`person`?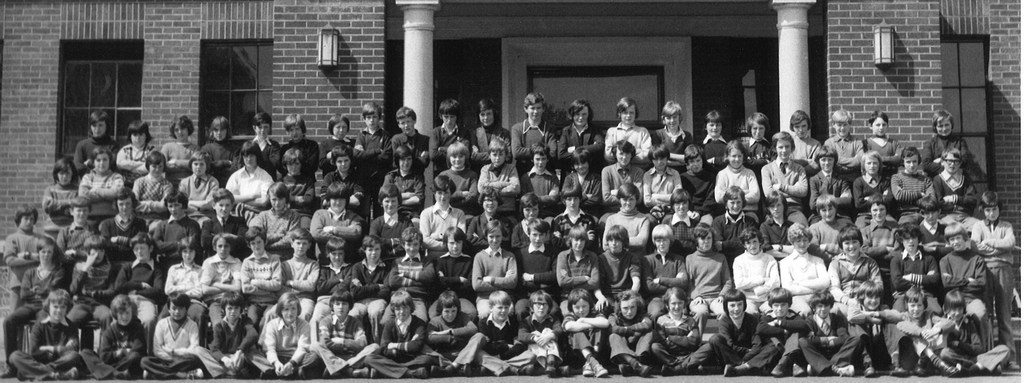
197, 118, 241, 168
